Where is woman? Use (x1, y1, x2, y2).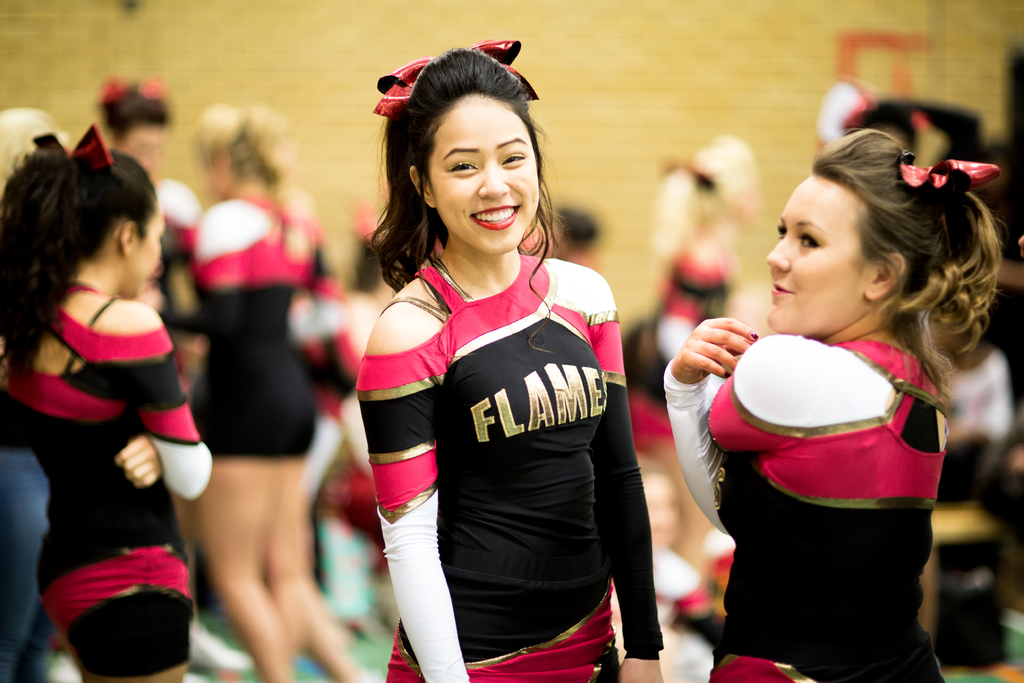
(660, 129, 1005, 682).
